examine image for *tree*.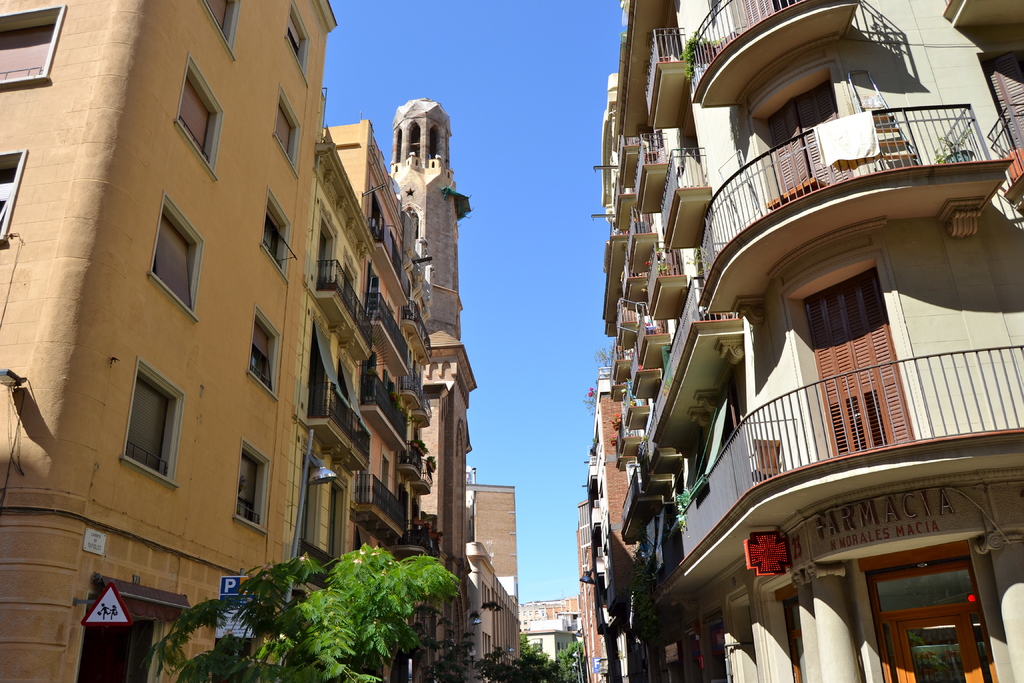
Examination result: (left=426, top=630, right=582, bottom=682).
